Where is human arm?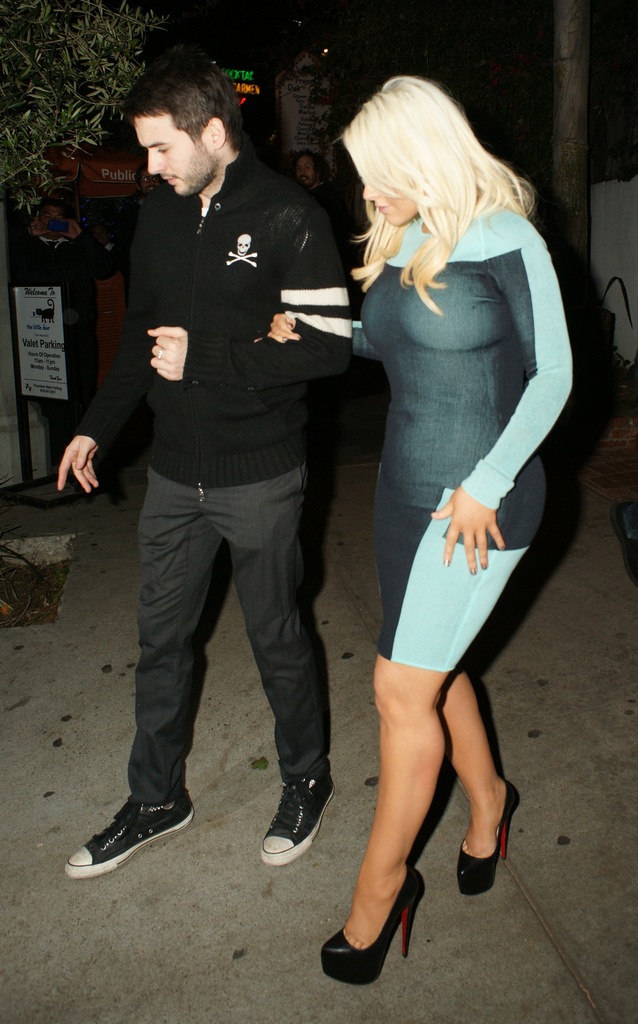
left=426, top=212, right=578, bottom=575.
